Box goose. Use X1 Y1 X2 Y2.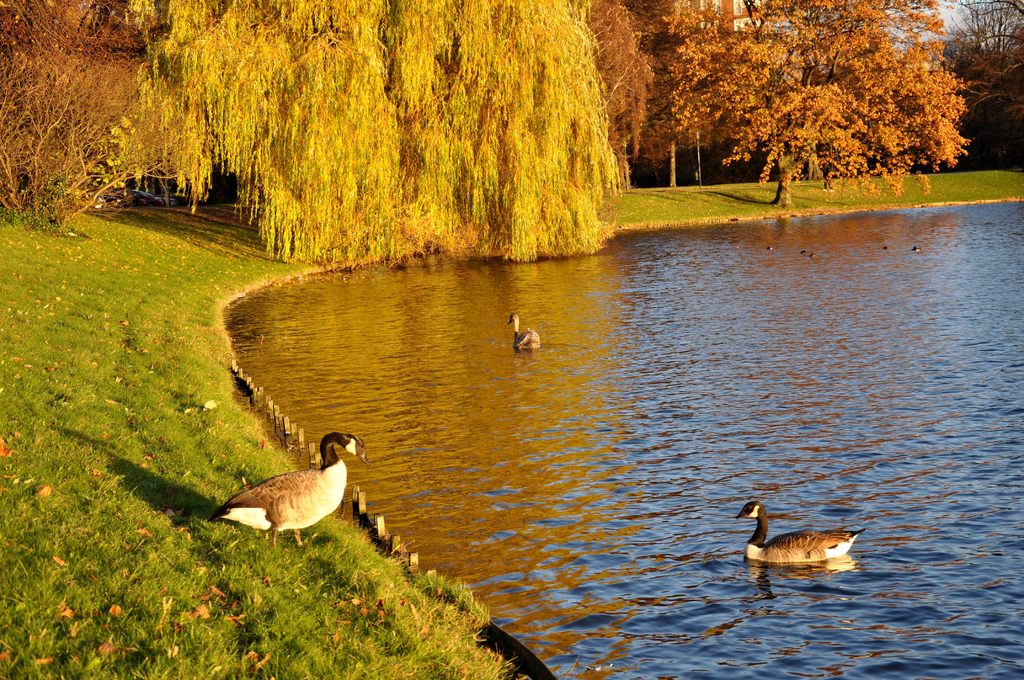
733 502 863 564.
